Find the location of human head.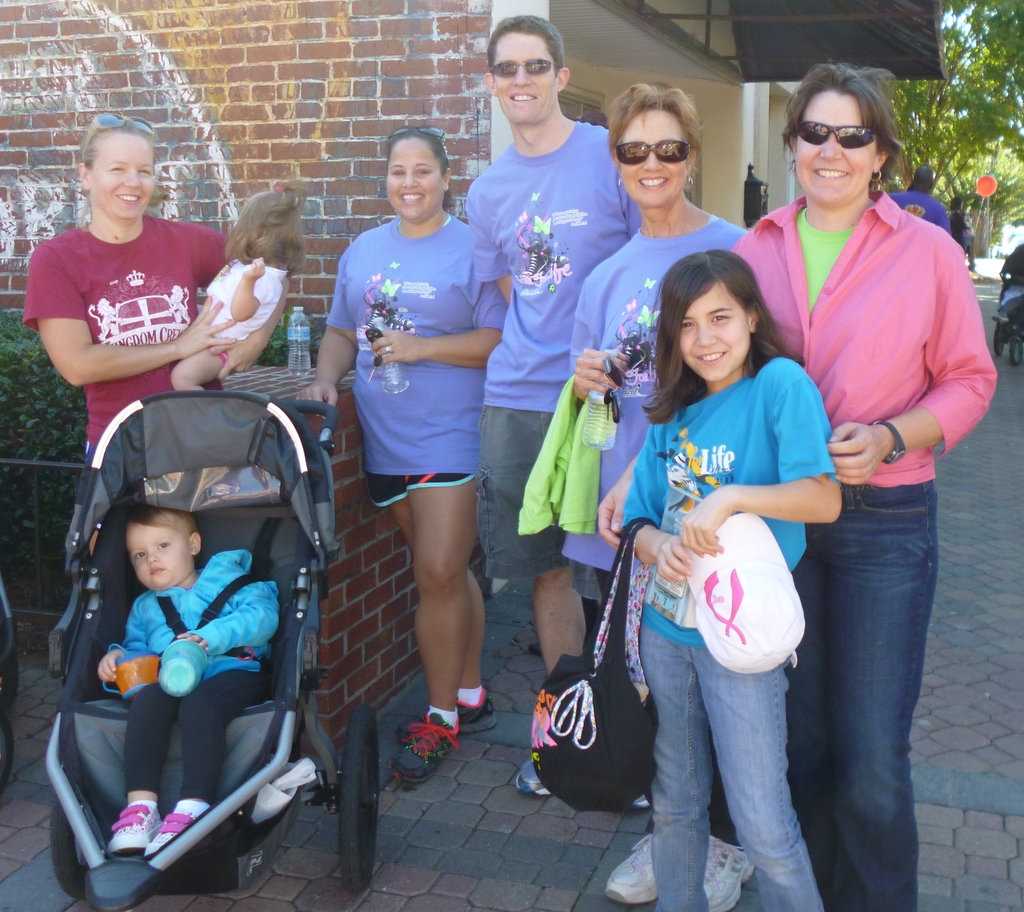
Location: crop(911, 163, 938, 187).
